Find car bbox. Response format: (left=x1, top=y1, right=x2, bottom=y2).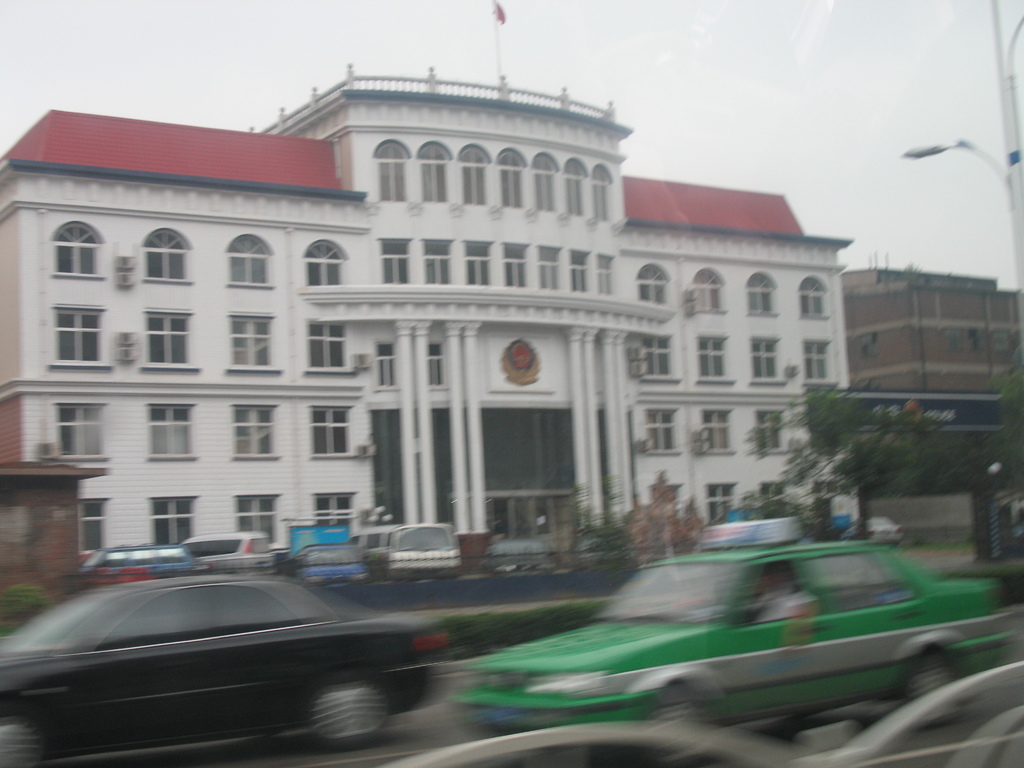
(left=90, top=541, right=198, bottom=575).
